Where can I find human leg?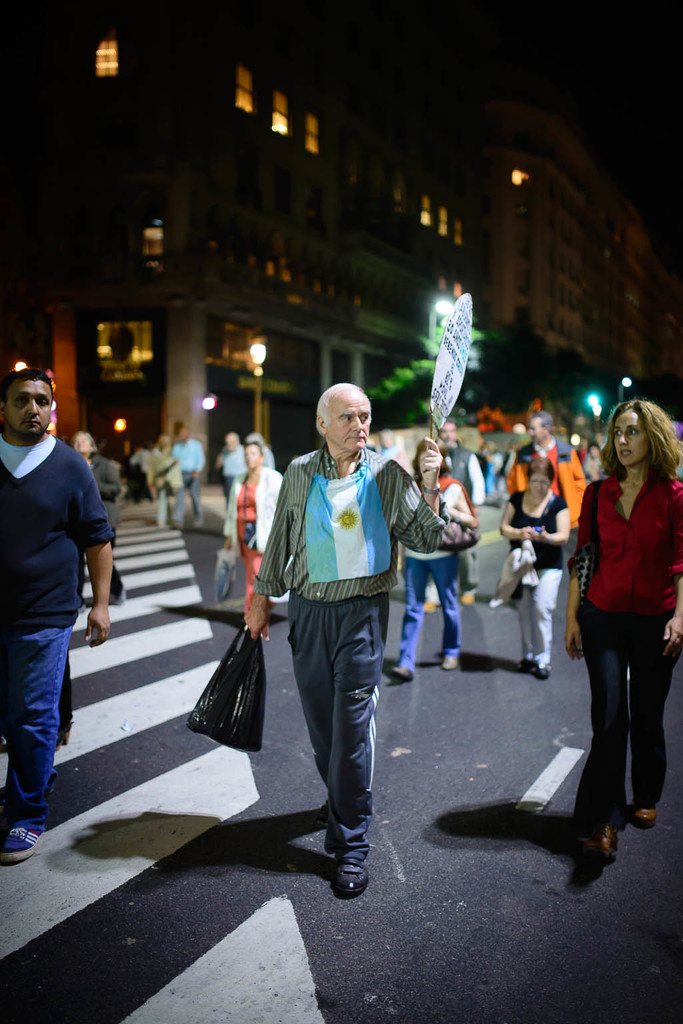
You can find it at Rect(0, 622, 72, 865).
